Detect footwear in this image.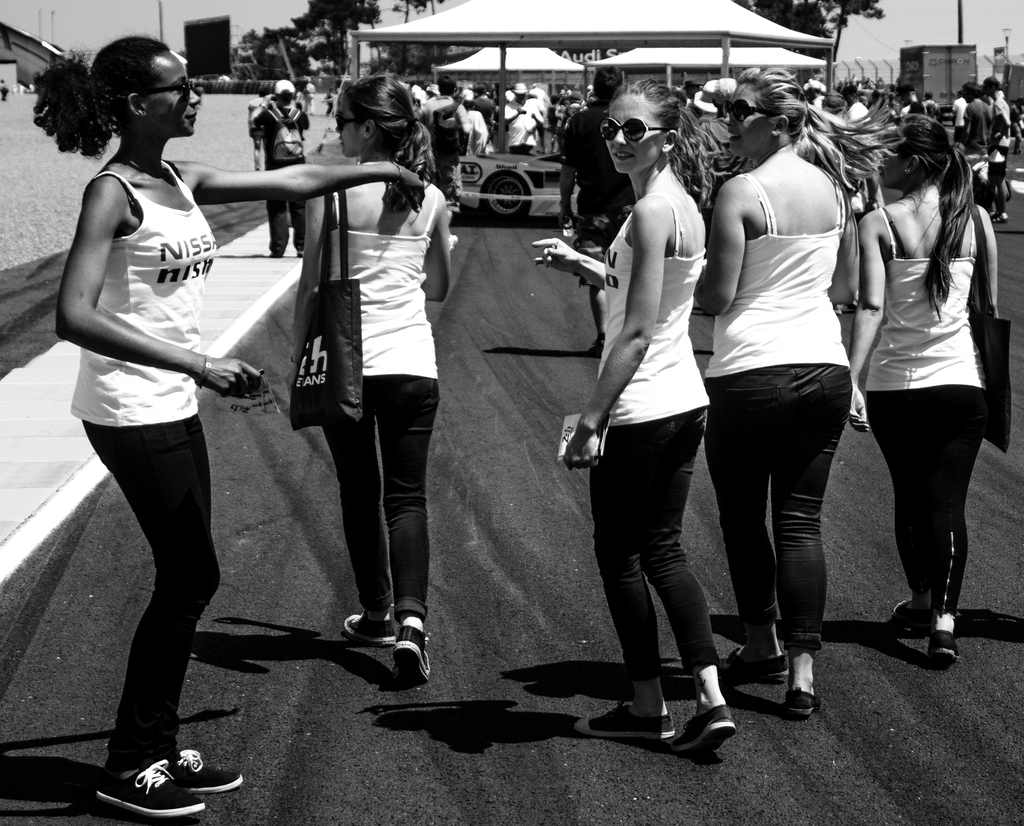
Detection: 890,597,932,634.
